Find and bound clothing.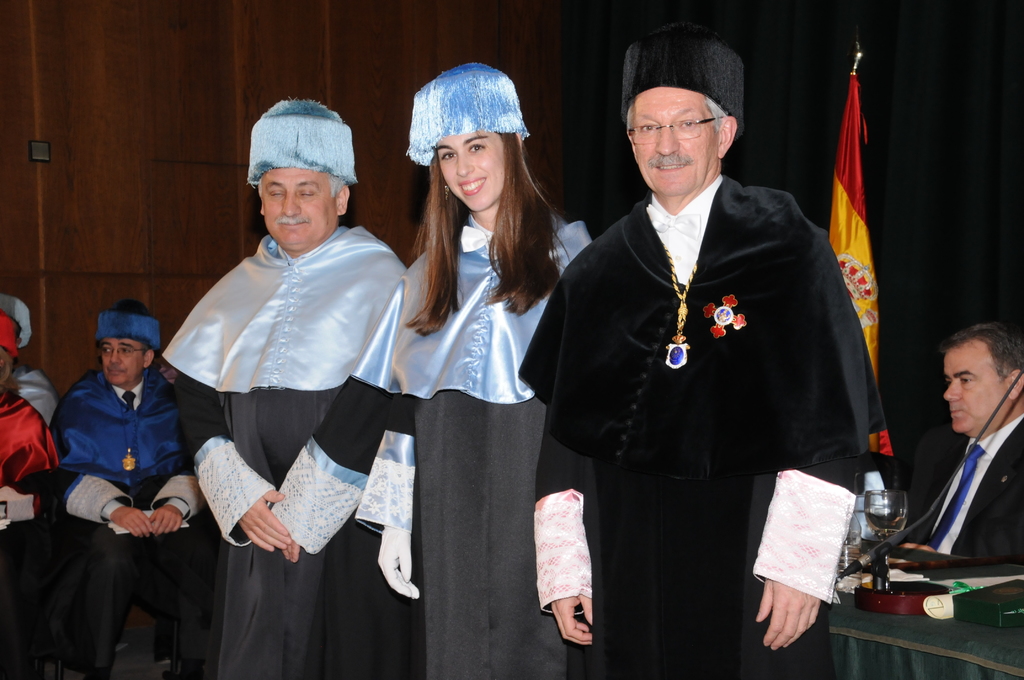
Bound: select_region(899, 413, 1023, 574).
